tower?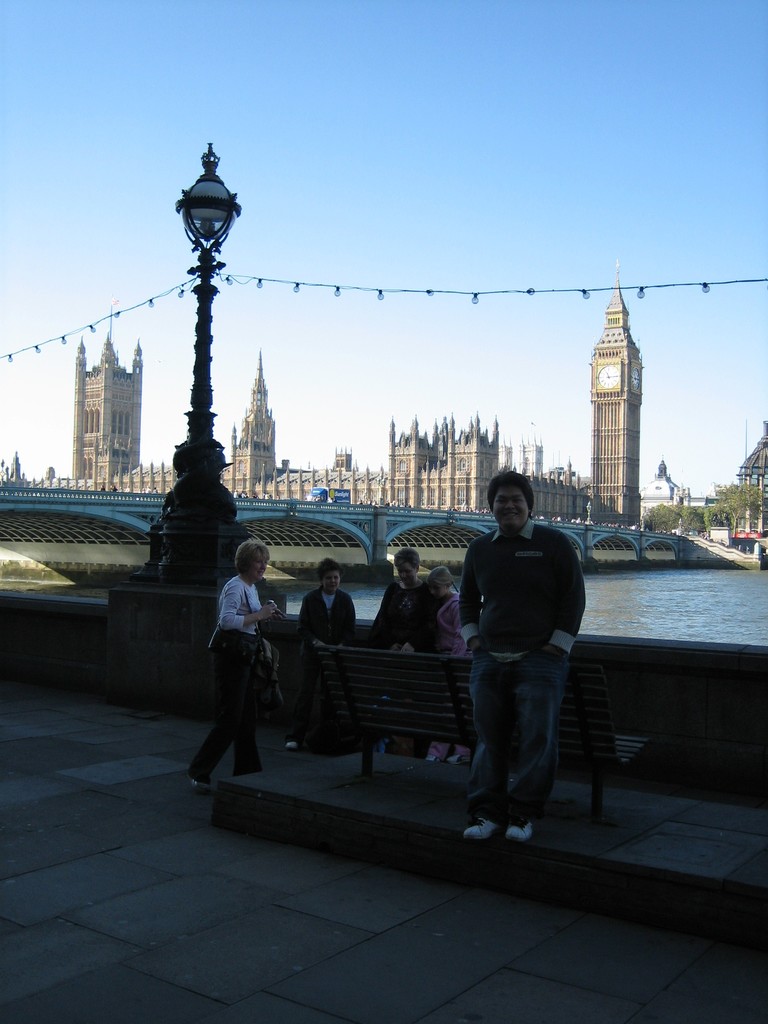
<bbox>588, 275, 643, 525</bbox>
